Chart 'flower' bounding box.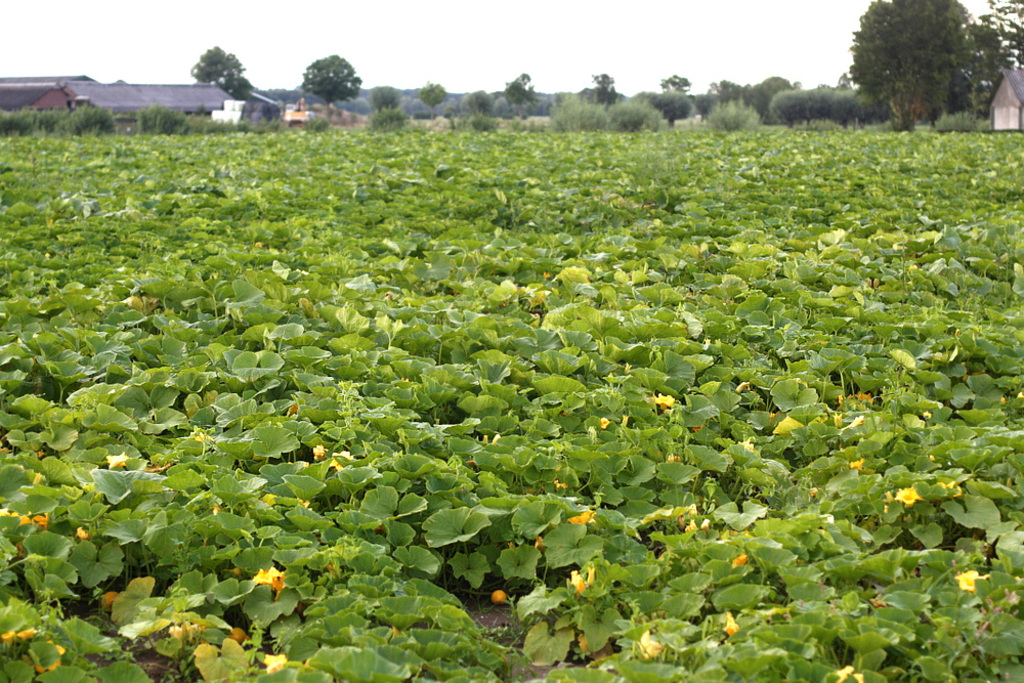
Charted: [left=831, top=665, right=866, bottom=681].
